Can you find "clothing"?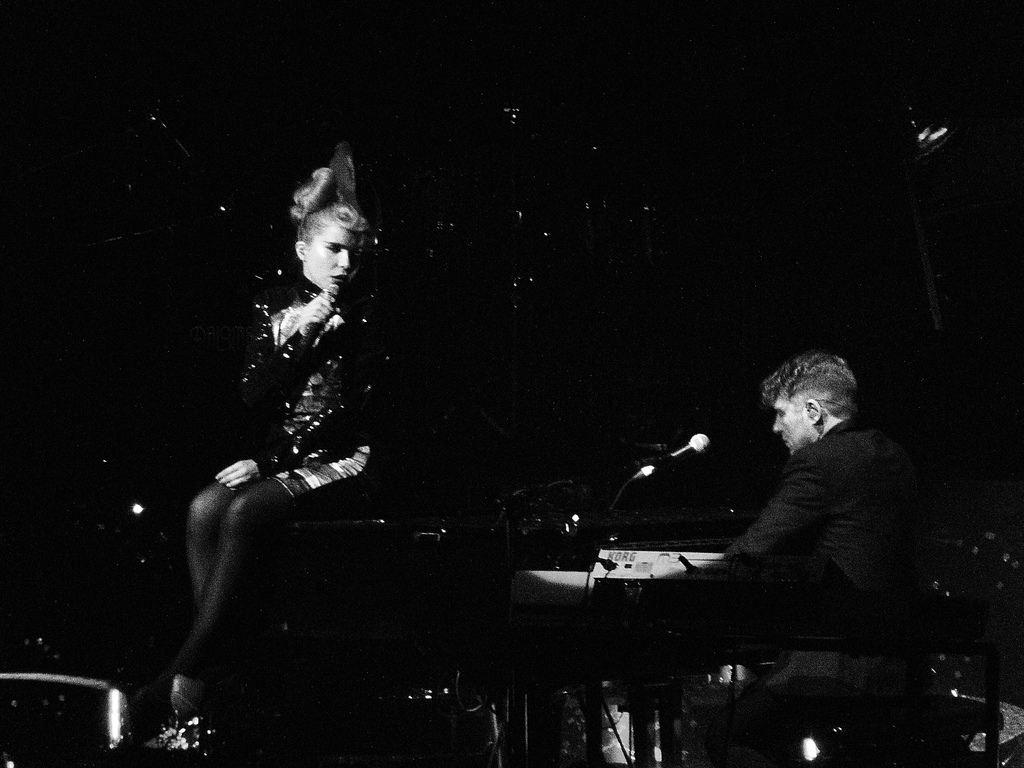
Yes, bounding box: 572, 403, 900, 676.
